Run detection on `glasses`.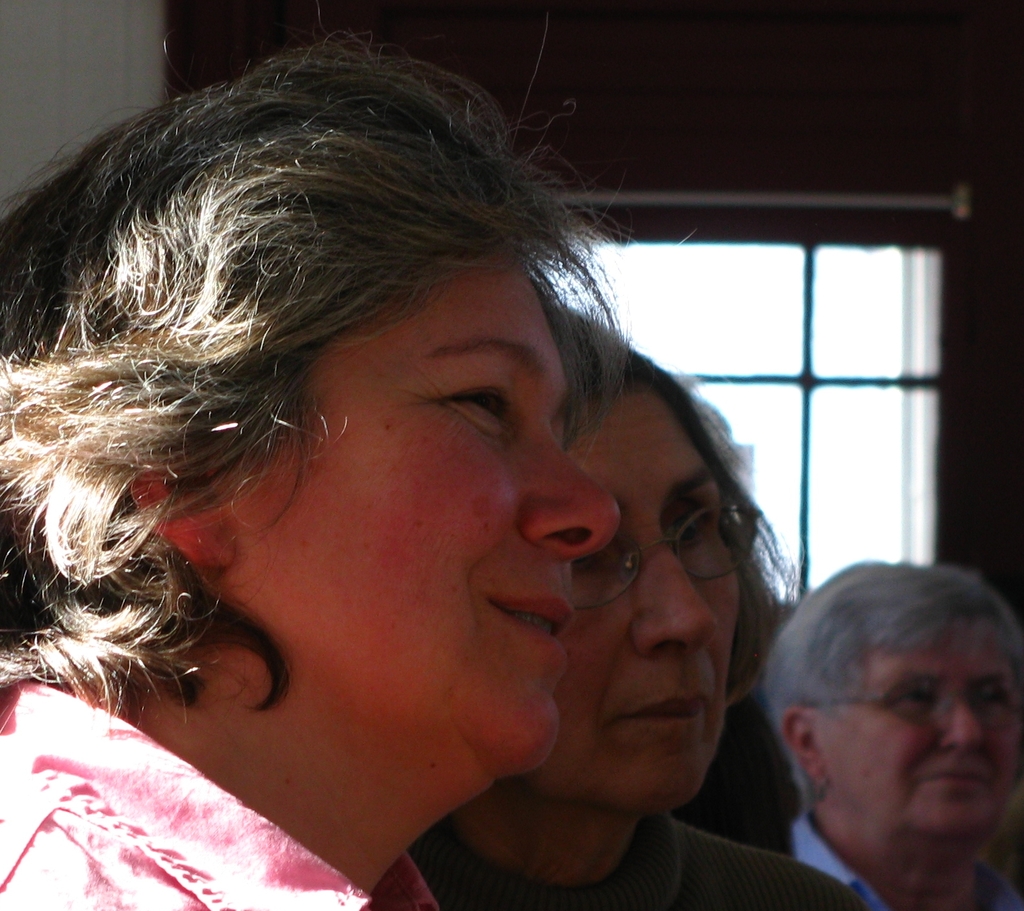
Result: (567,504,762,613).
